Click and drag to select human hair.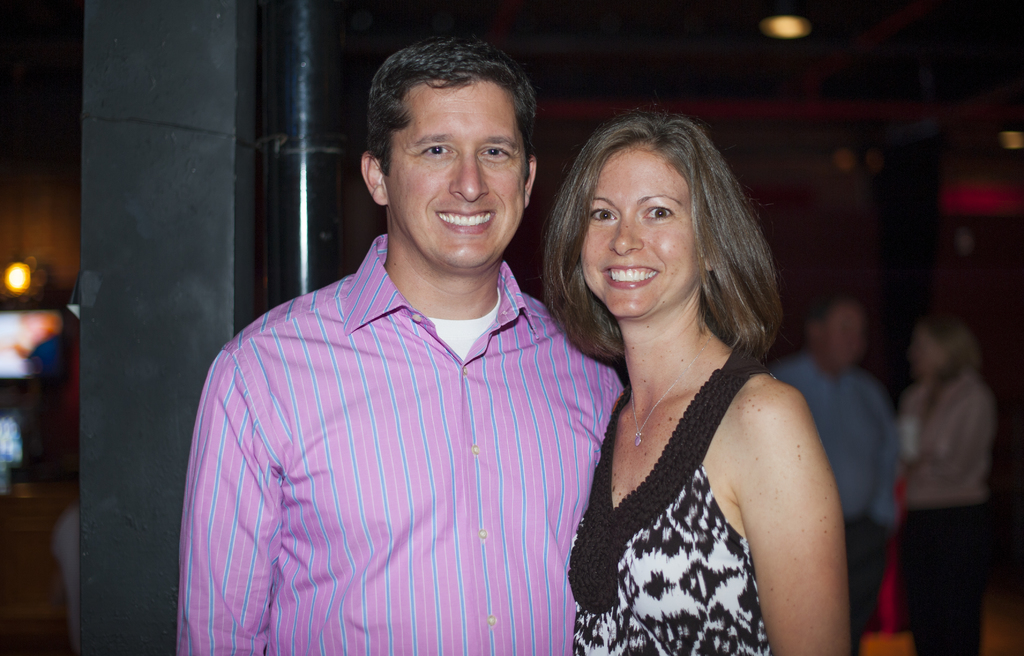
Selection: bbox=[361, 30, 538, 182].
